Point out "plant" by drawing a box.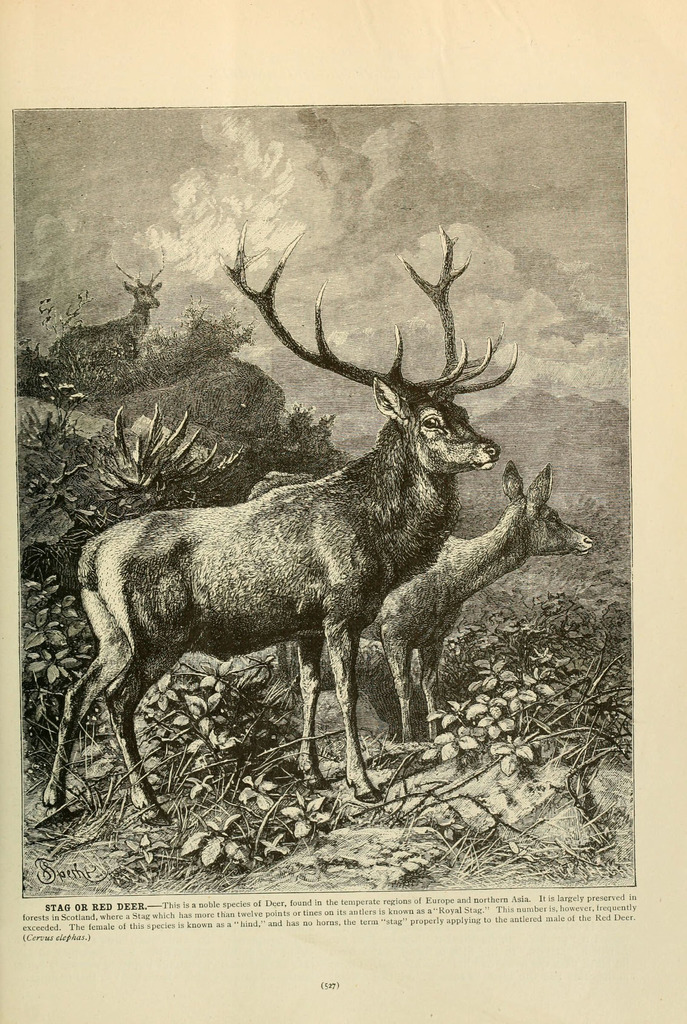
l=17, t=399, r=245, b=550.
